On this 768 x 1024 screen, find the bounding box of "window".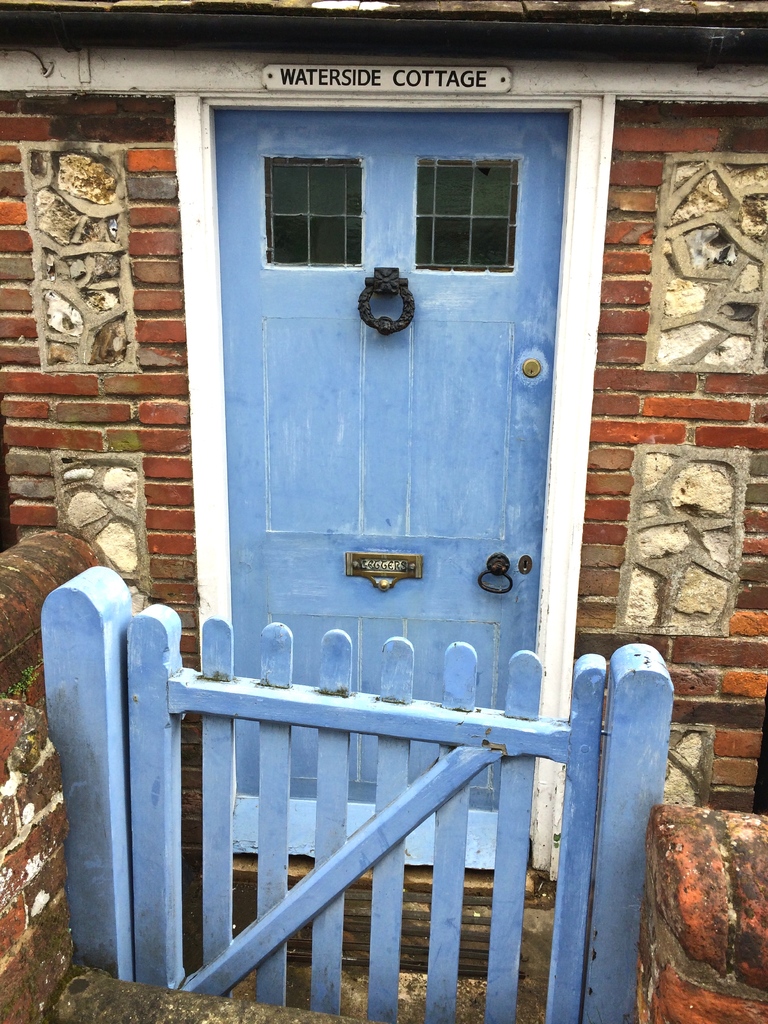
Bounding box: 262:152:370:269.
